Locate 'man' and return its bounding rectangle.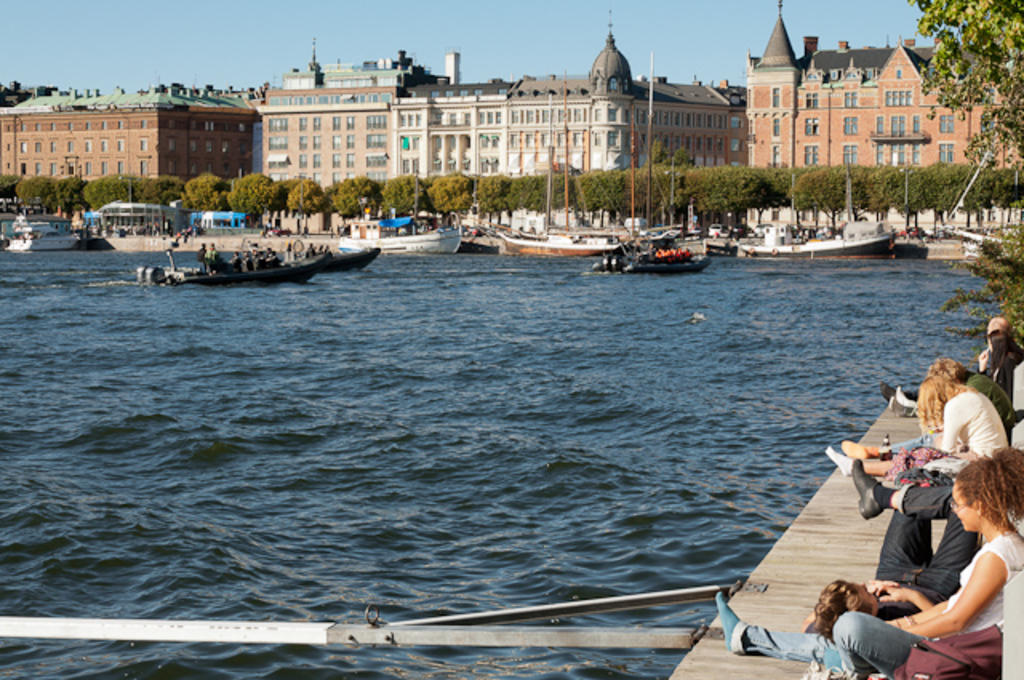
[715,445,1022,666].
